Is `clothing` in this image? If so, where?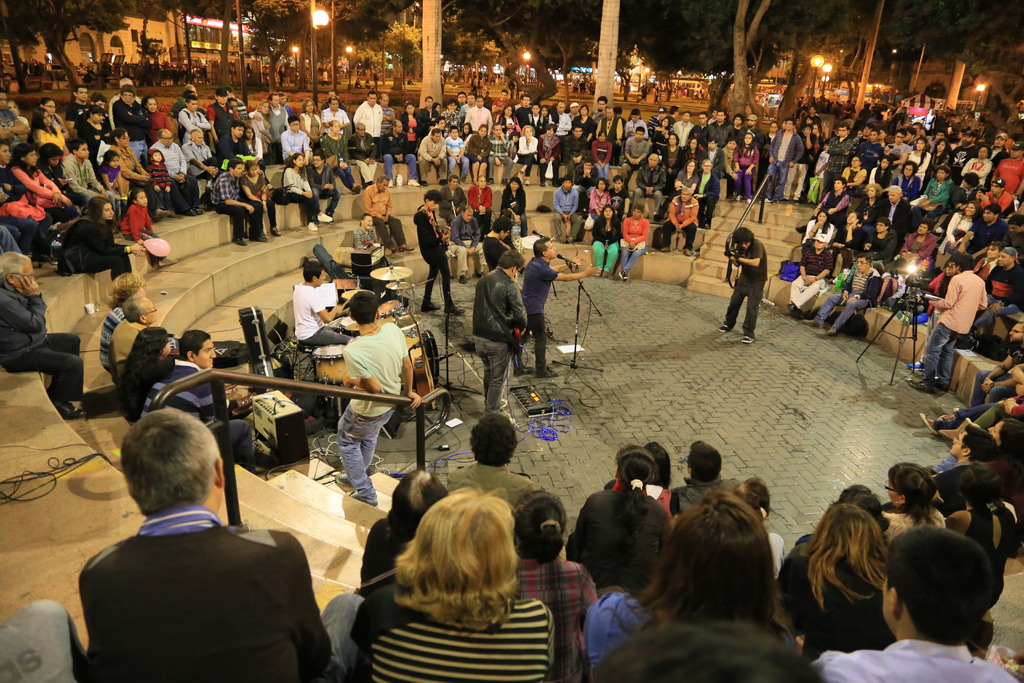
Yes, at detection(589, 214, 620, 274).
